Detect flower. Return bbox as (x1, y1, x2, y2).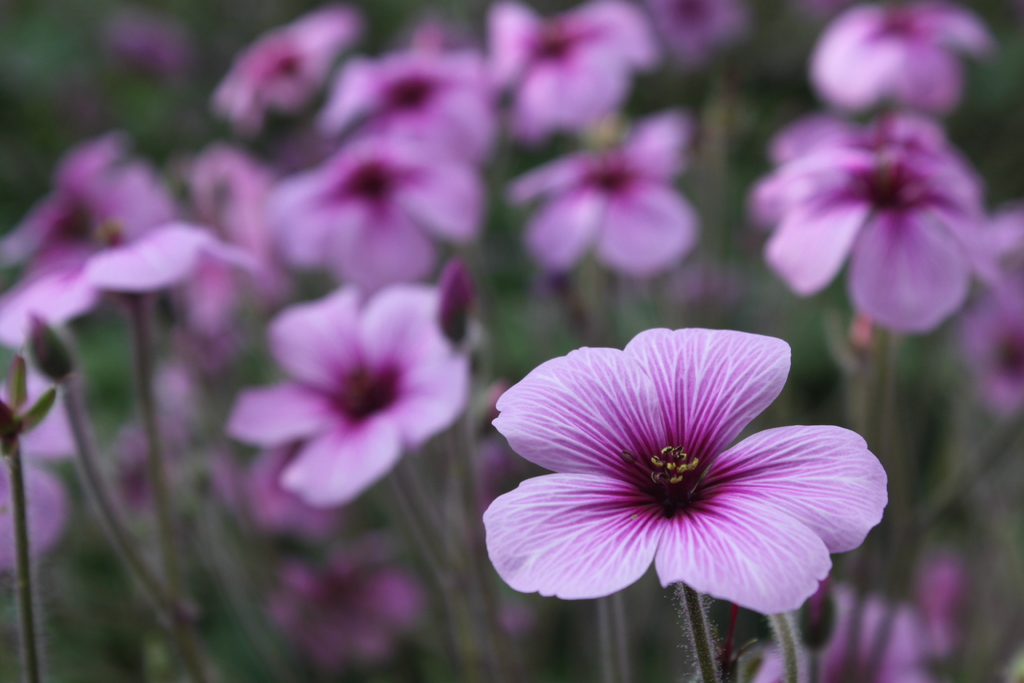
(508, 110, 686, 277).
